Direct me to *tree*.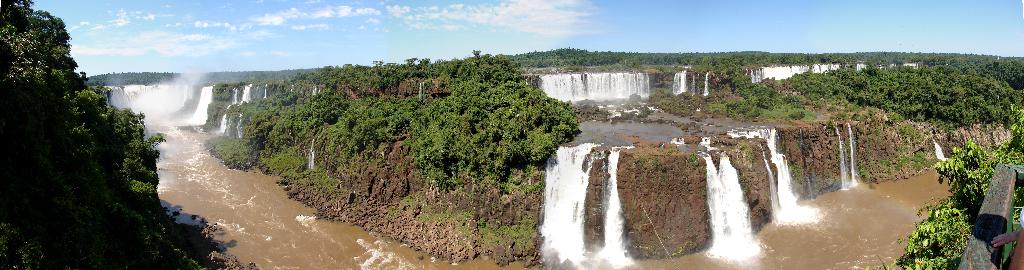
Direction: (x1=0, y1=0, x2=35, y2=38).
